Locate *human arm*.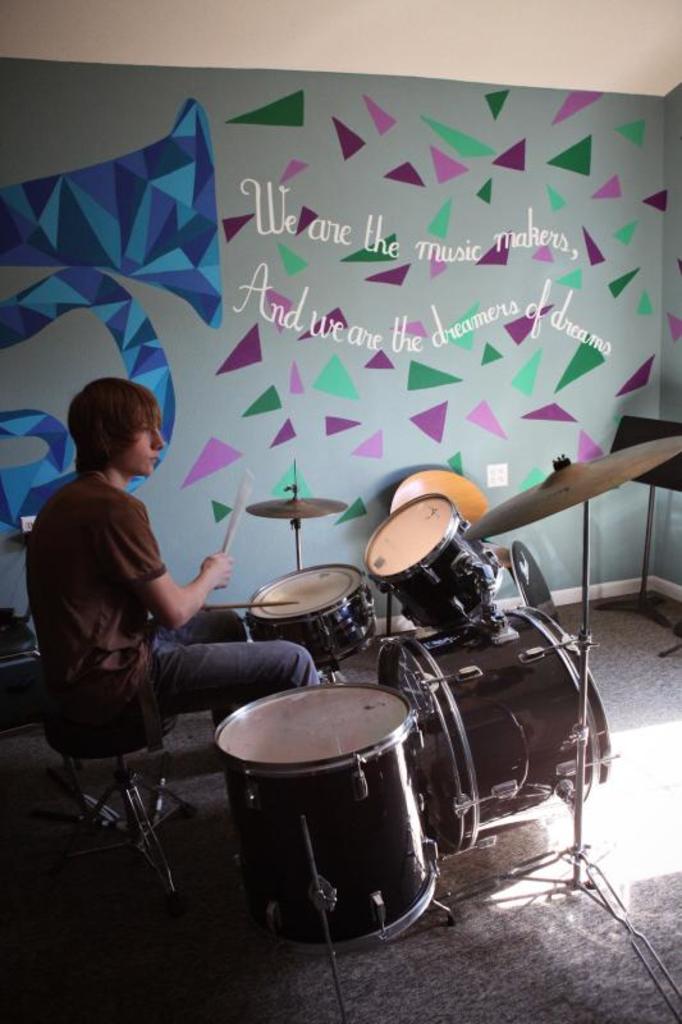
Bounding box: <box>131,558,230,627</box>.
